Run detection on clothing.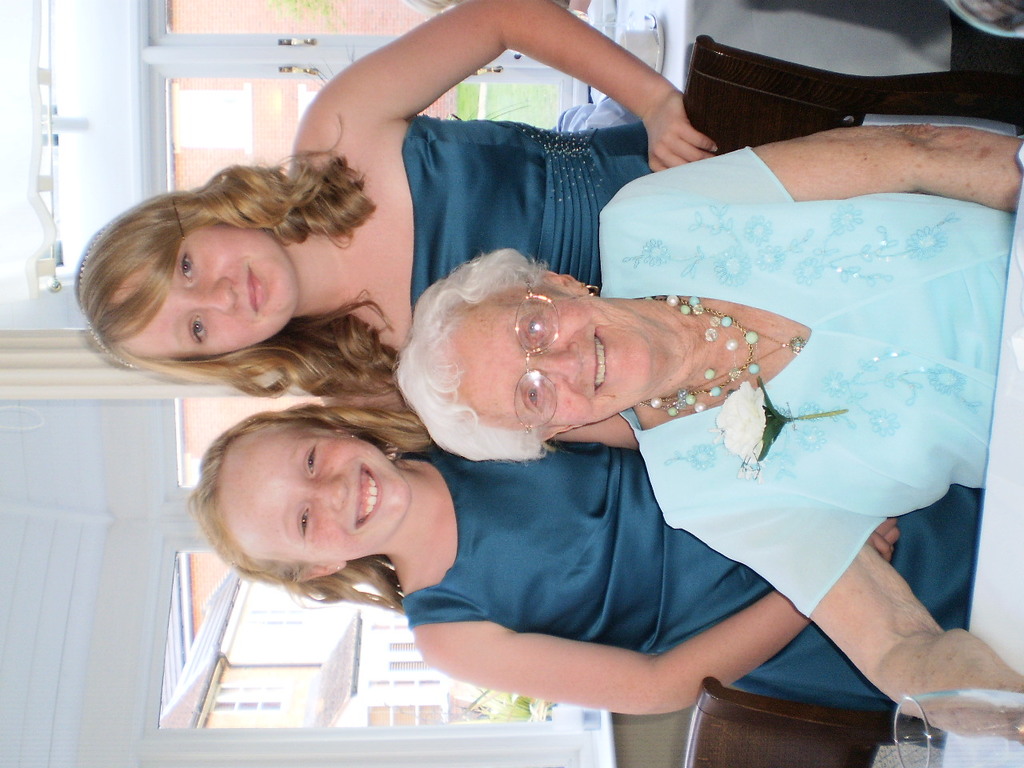
Result: x1=590 y1=144 x2=1014 y2=622.
